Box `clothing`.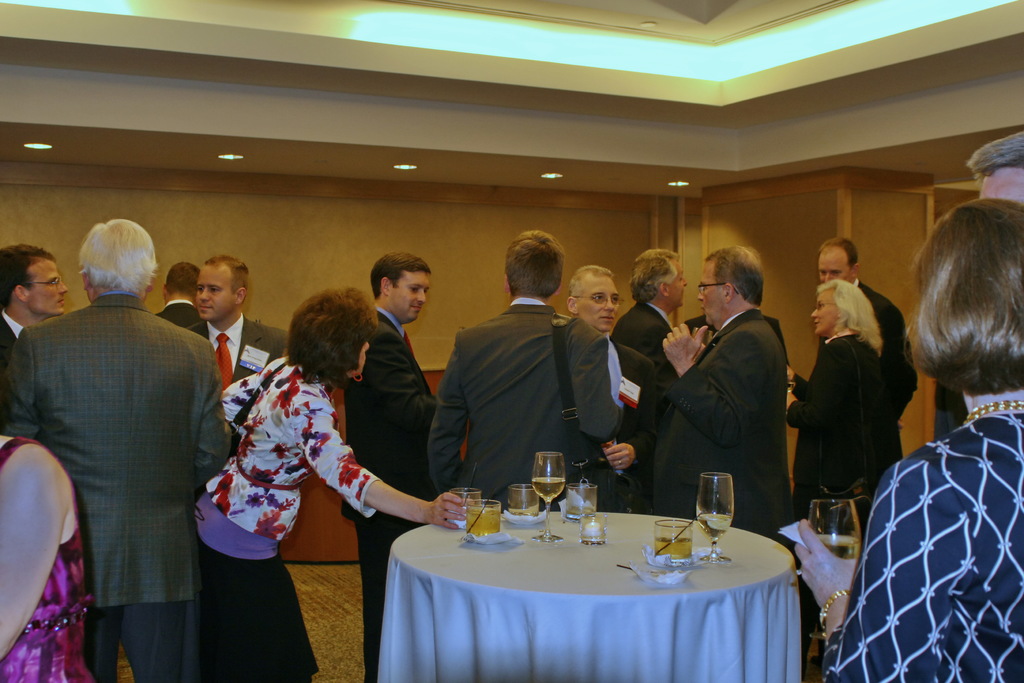
(189,313,291,460).
